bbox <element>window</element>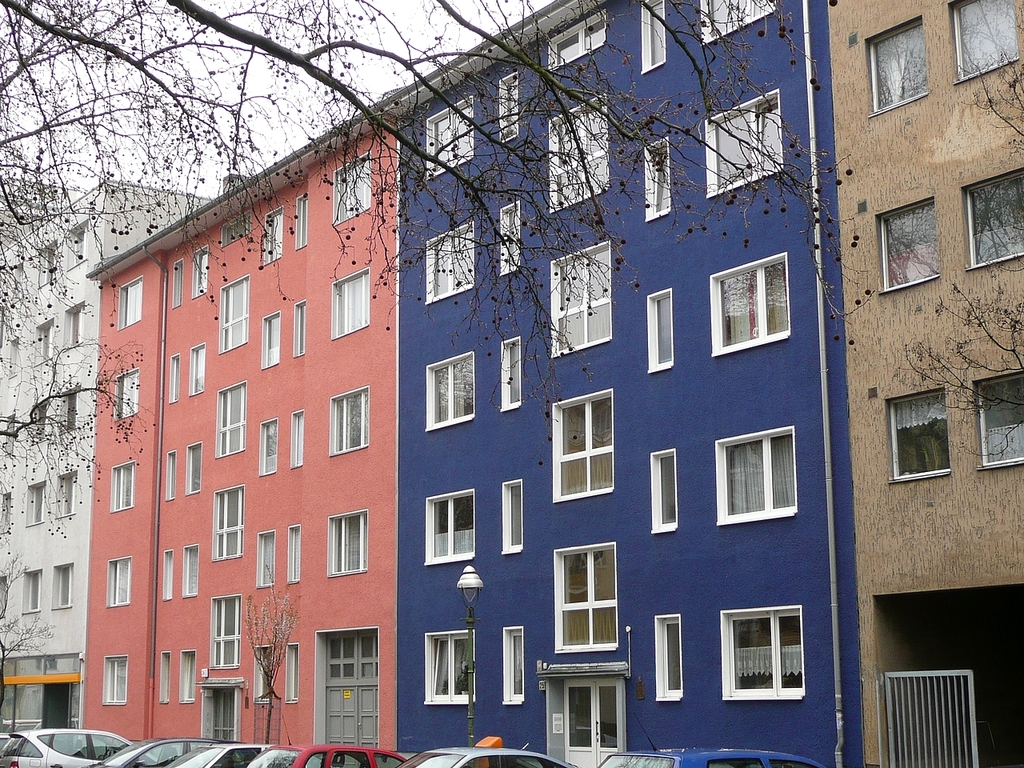
region(883, 389, 951, 471)
